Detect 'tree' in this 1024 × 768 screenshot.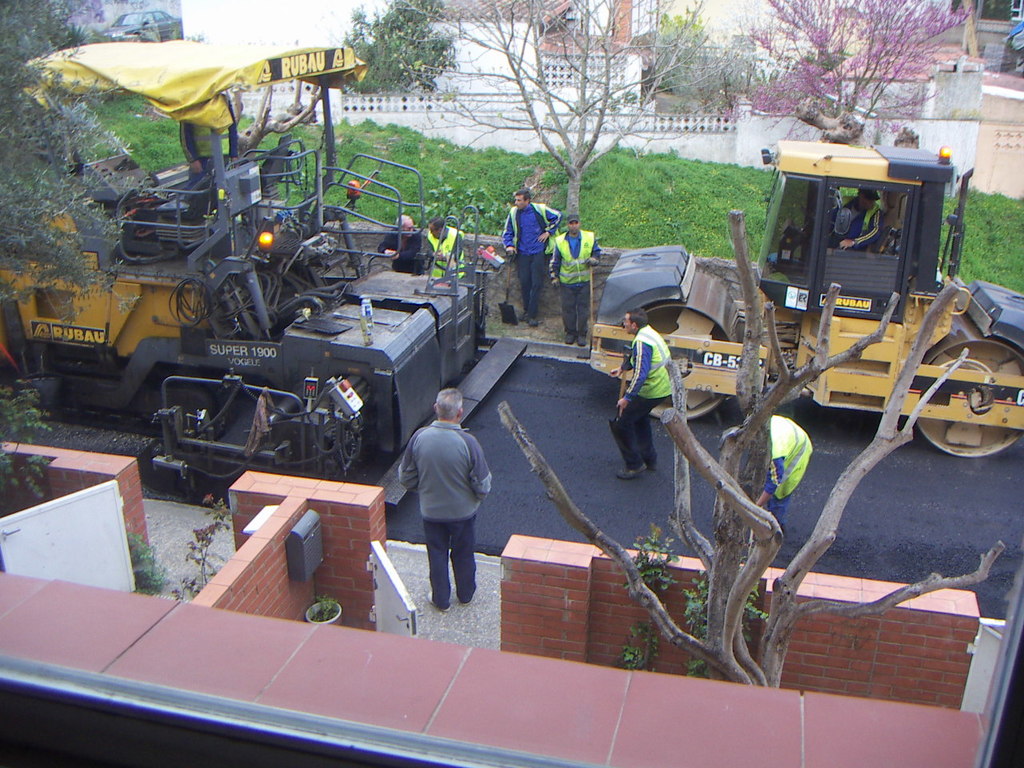
Detection: 330/0/449/95.
